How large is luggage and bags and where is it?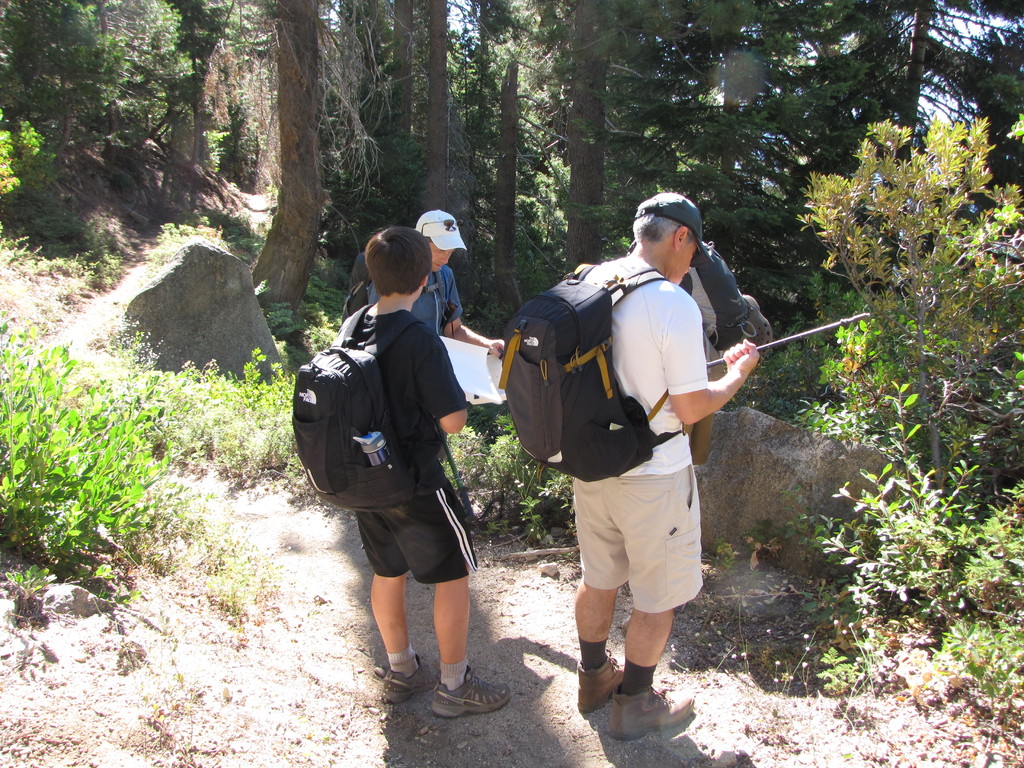
Bounding box: {"left": 500, "top": 265, "right": 692, "bottom": 482}.
